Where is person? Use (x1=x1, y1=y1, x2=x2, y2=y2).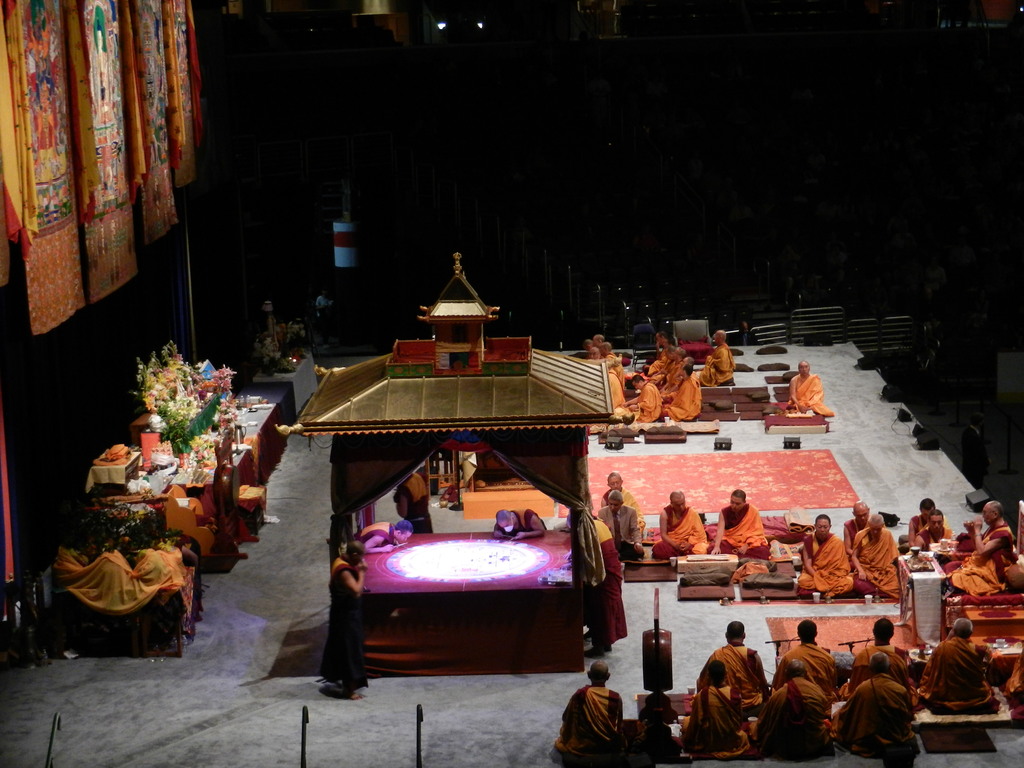
(x1=319, y1=533, x2=370, y2=704).
